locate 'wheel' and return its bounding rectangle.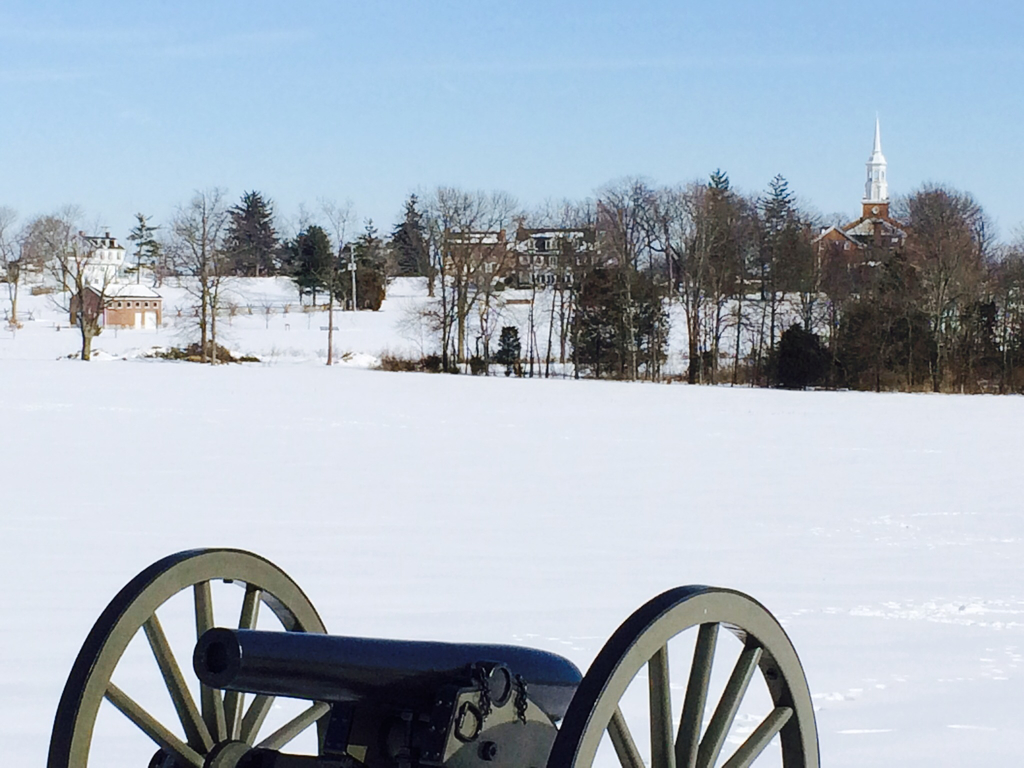
(x1=45, y1=543, x2=326, y2=767).
